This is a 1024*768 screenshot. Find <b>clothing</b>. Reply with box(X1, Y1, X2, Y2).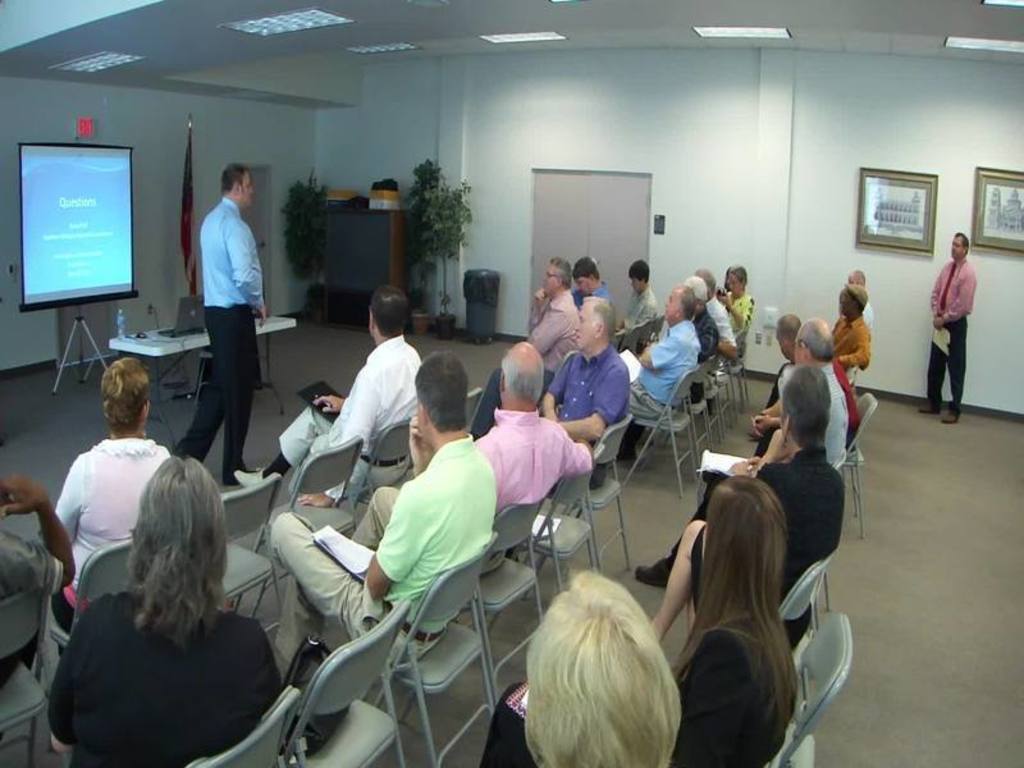
box(932, 261, 977, 320).
